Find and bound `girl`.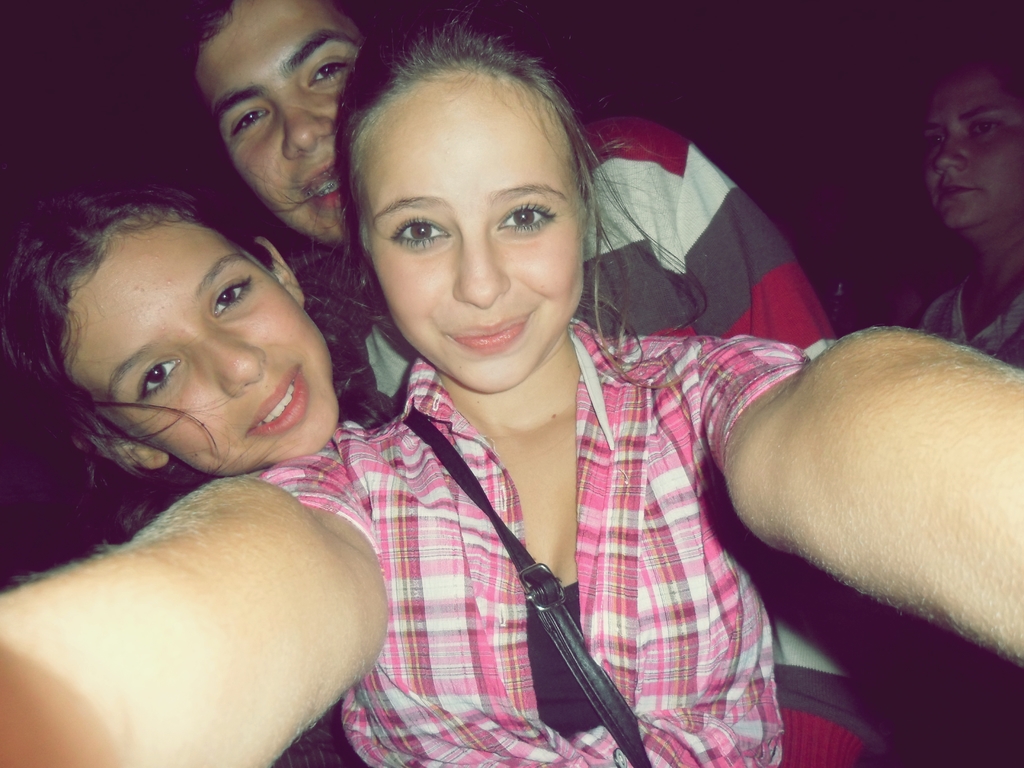
Bound: {"x1": 0, "y1": 185, "x2": 395, "y2": 767}.
